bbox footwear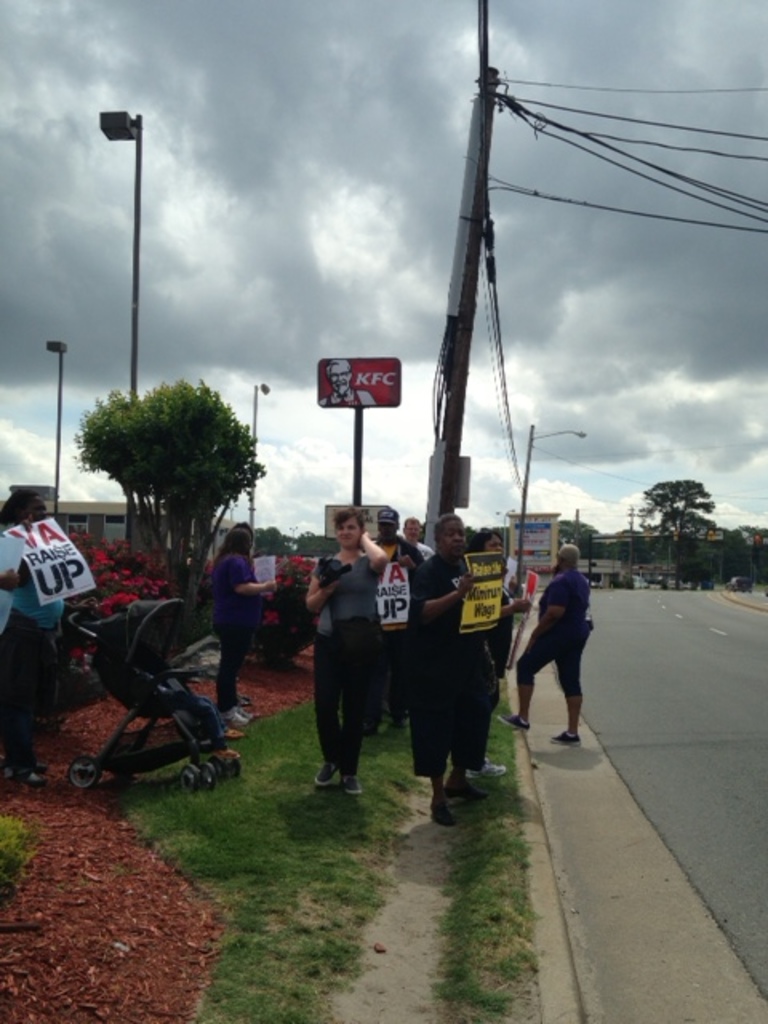
547:731:586:744
